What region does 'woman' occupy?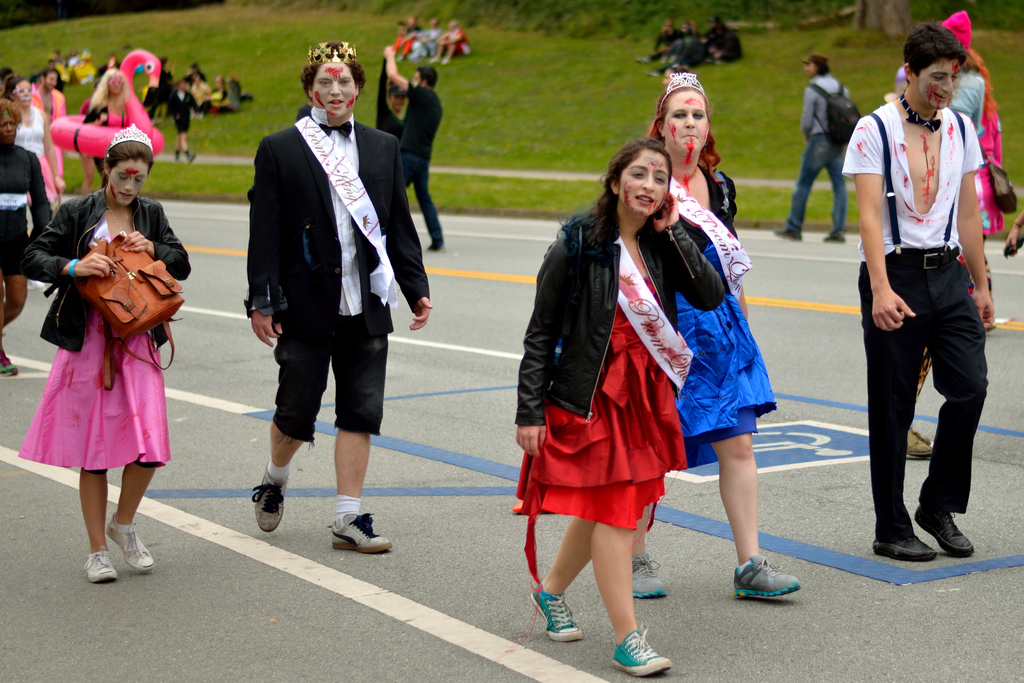
(432,22,480,74).
